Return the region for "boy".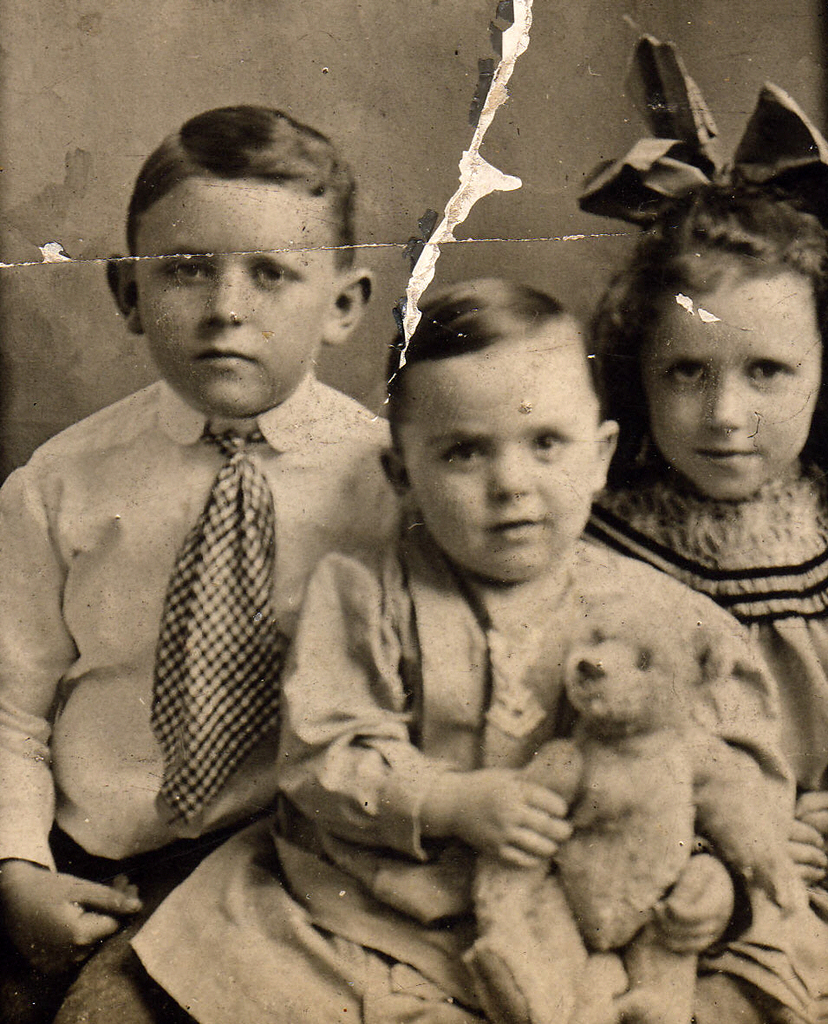
[x1=126, y1=278, x2=812, y2=1023].
